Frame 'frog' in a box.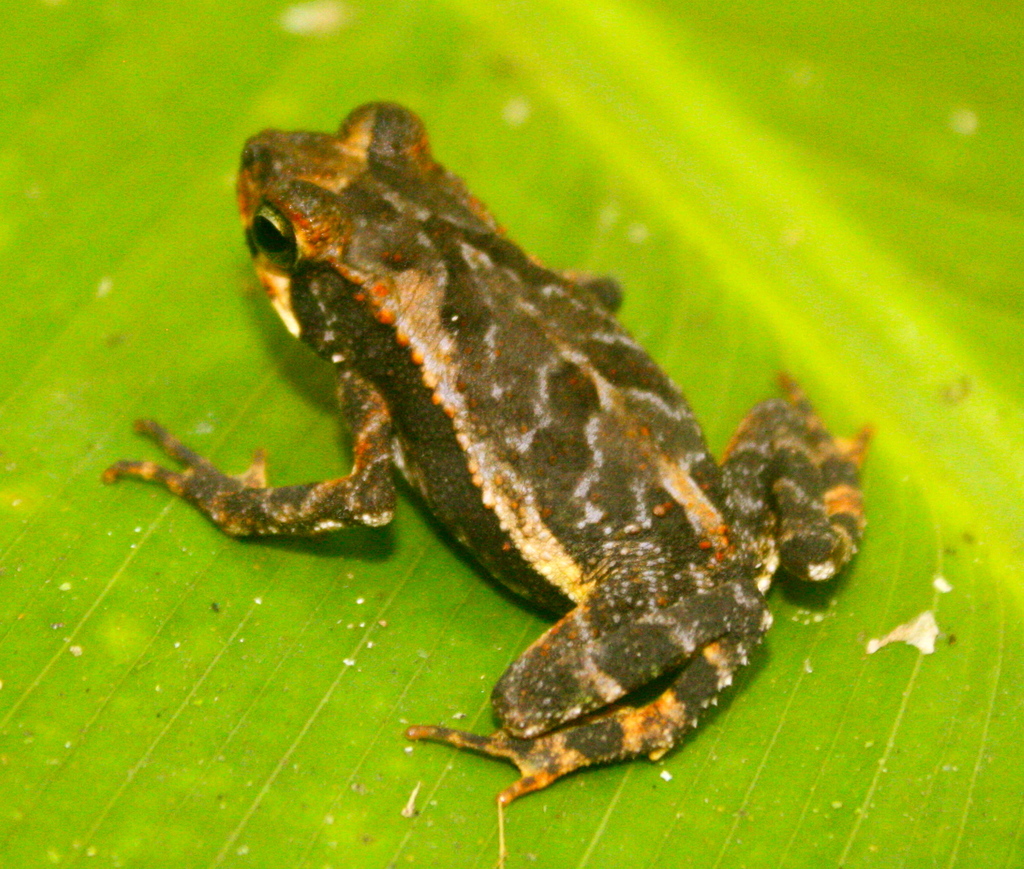
BBox(96, 90, 879, 809).
